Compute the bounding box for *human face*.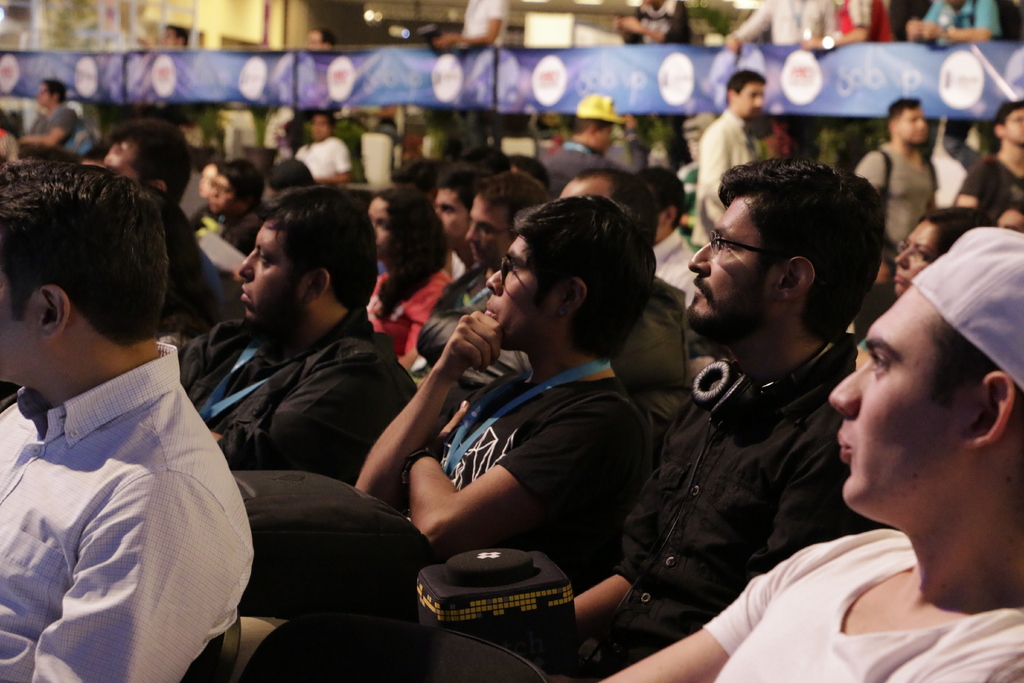
(x1=99, y1=145, x2=140, y2=176).
